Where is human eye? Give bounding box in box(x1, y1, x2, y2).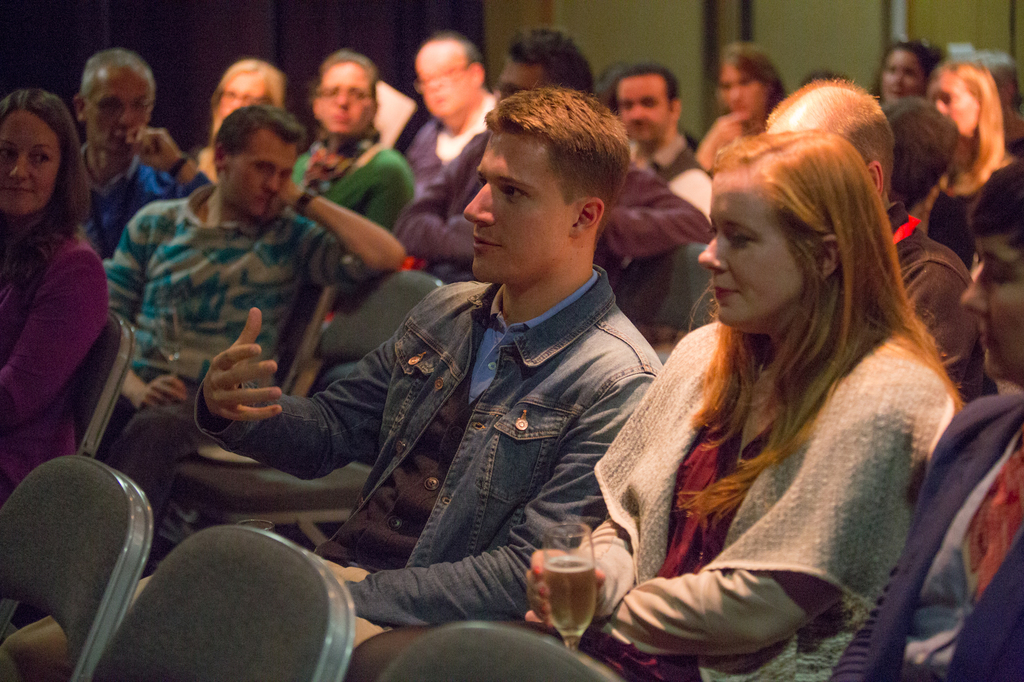
box(253, 163, 271, 173).
